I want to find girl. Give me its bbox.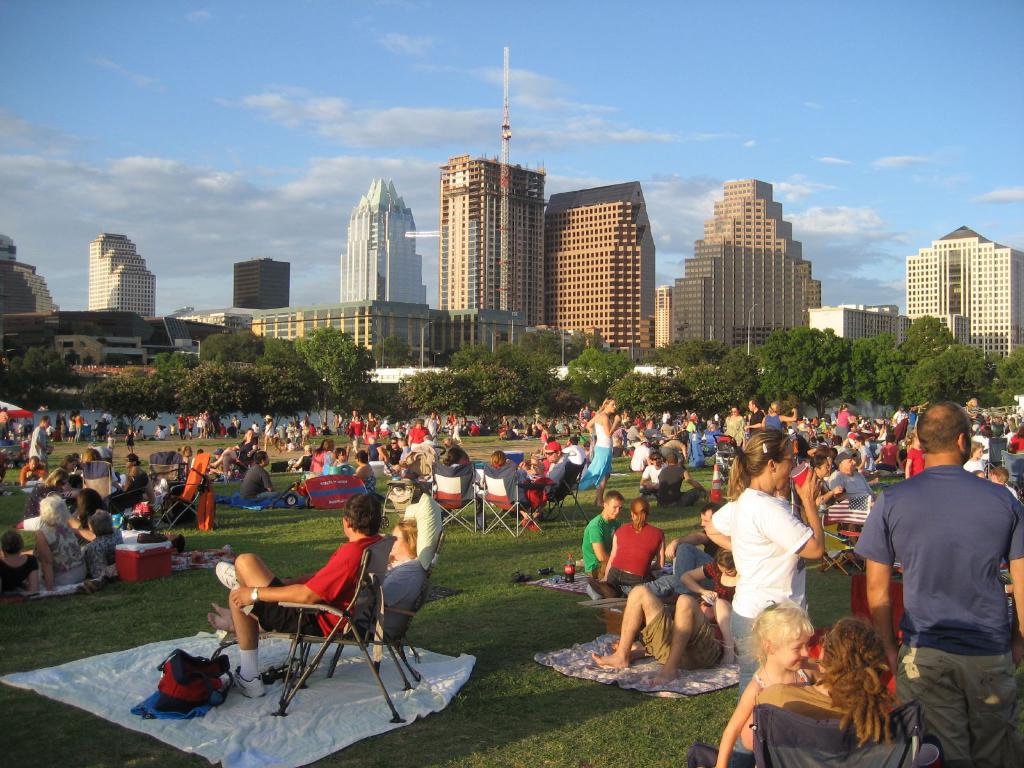
box(677, 552, 739, 662).
